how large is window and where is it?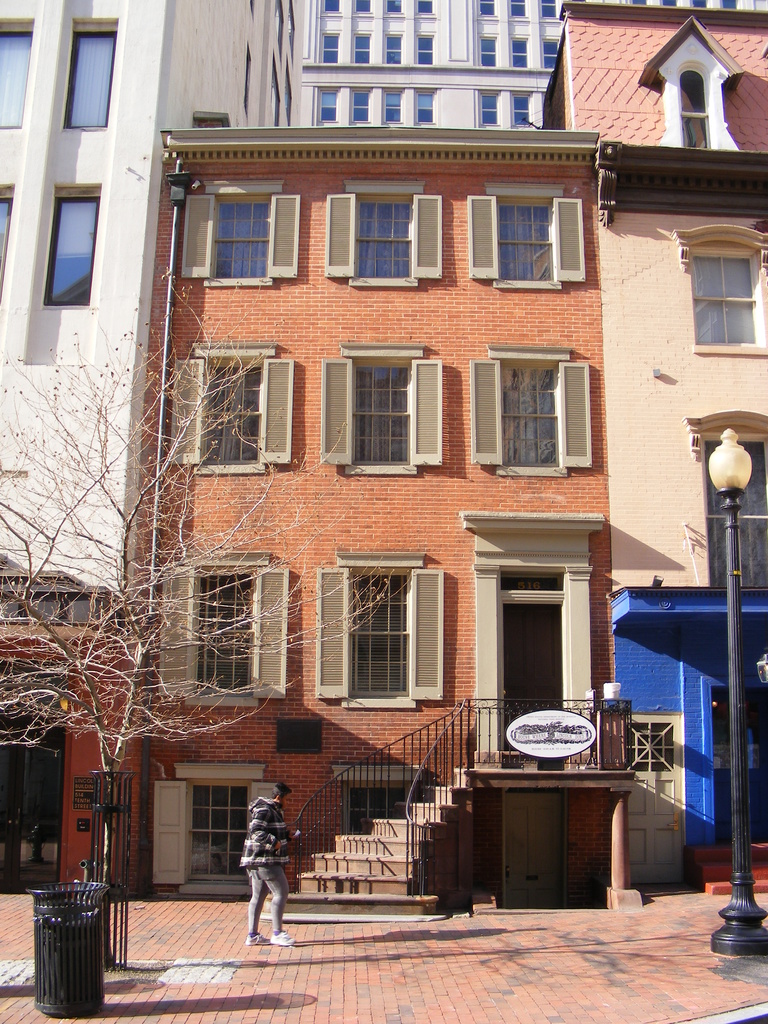
Bounding box: bbox=(482, 99, 496, 126).
